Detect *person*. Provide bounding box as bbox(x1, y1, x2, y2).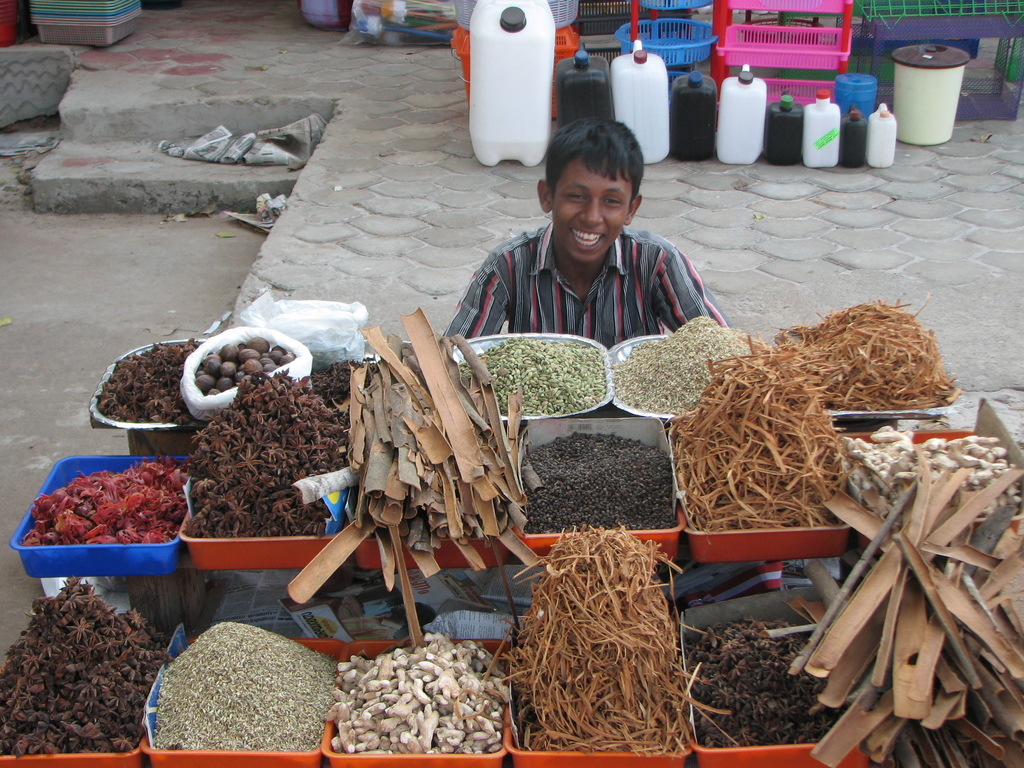
bbox(451, 103, 728, 399).
